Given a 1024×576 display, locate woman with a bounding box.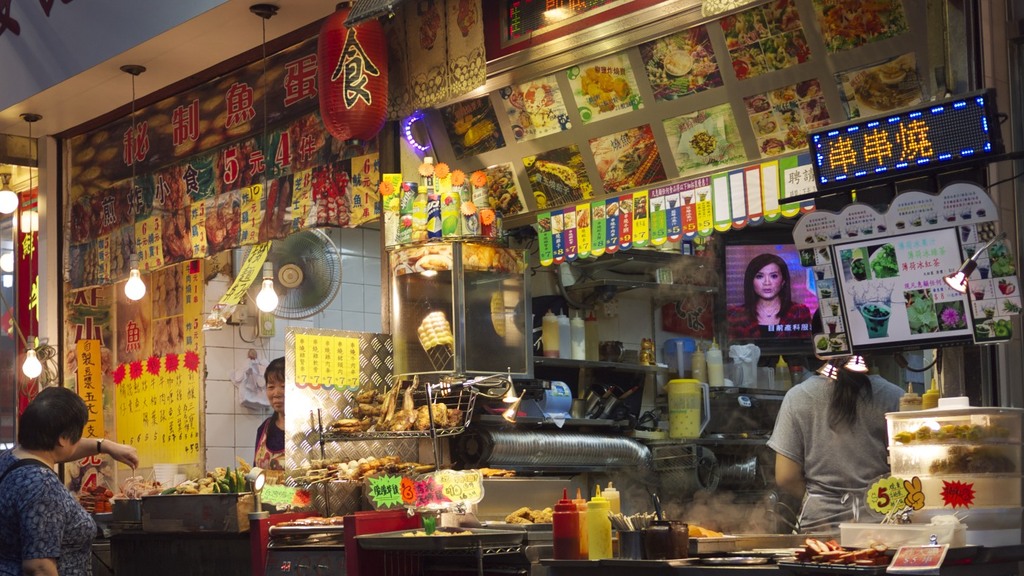
Located: [left=771, top=350, right=904, bottom=535].
